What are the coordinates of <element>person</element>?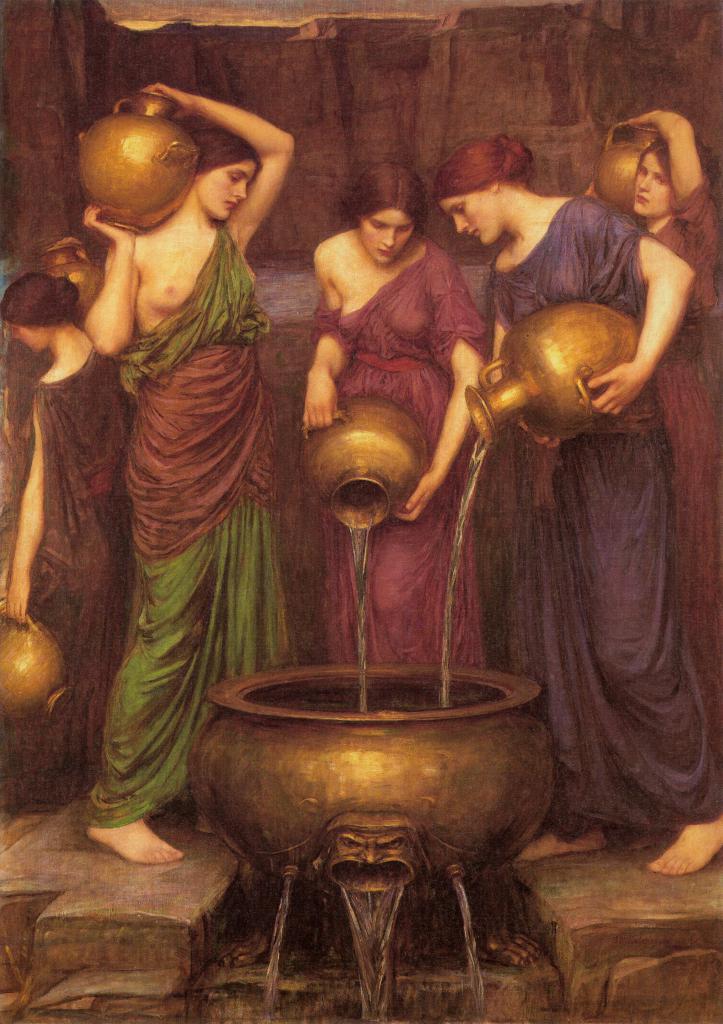
crop(576, 104, 722, 774).
